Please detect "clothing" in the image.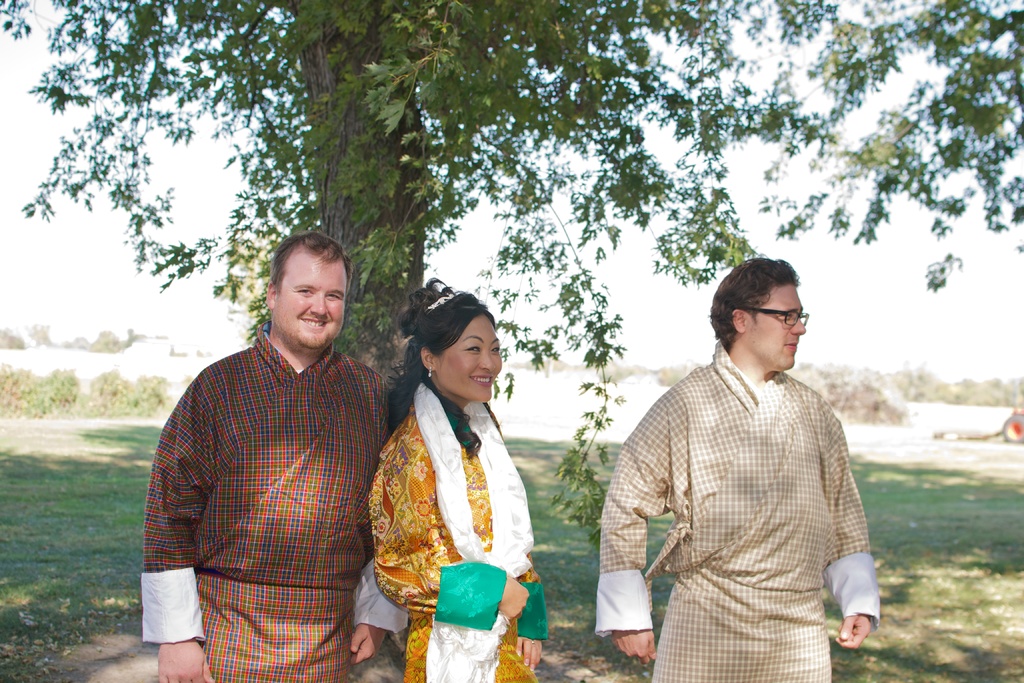
l=596, t=299, r=874, b=673.
